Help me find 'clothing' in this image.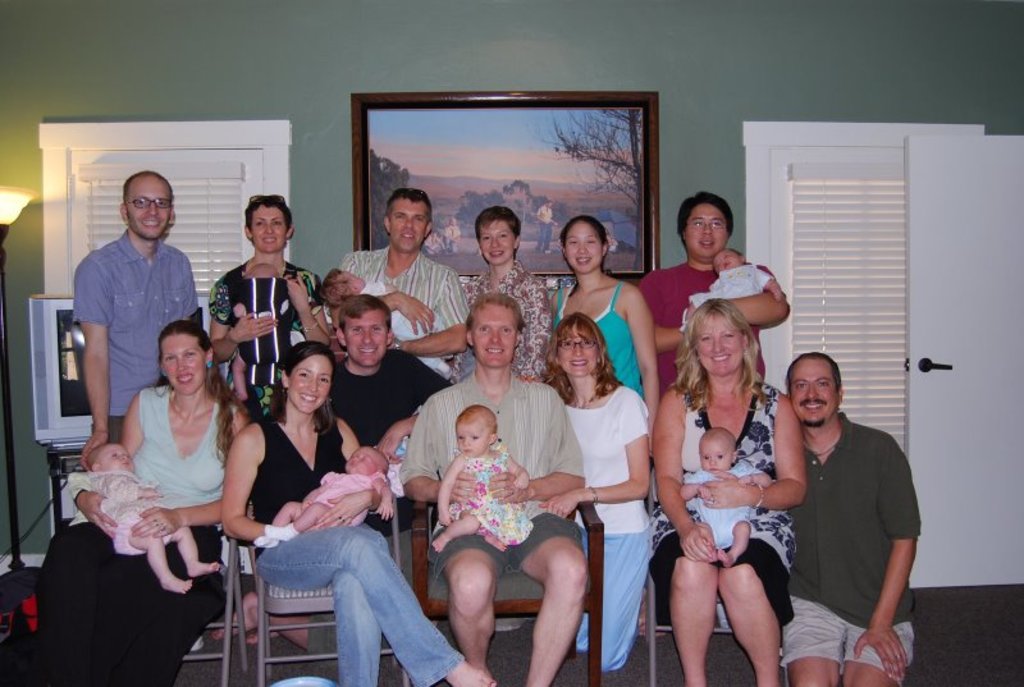
Found it: (335,247,471,336).
